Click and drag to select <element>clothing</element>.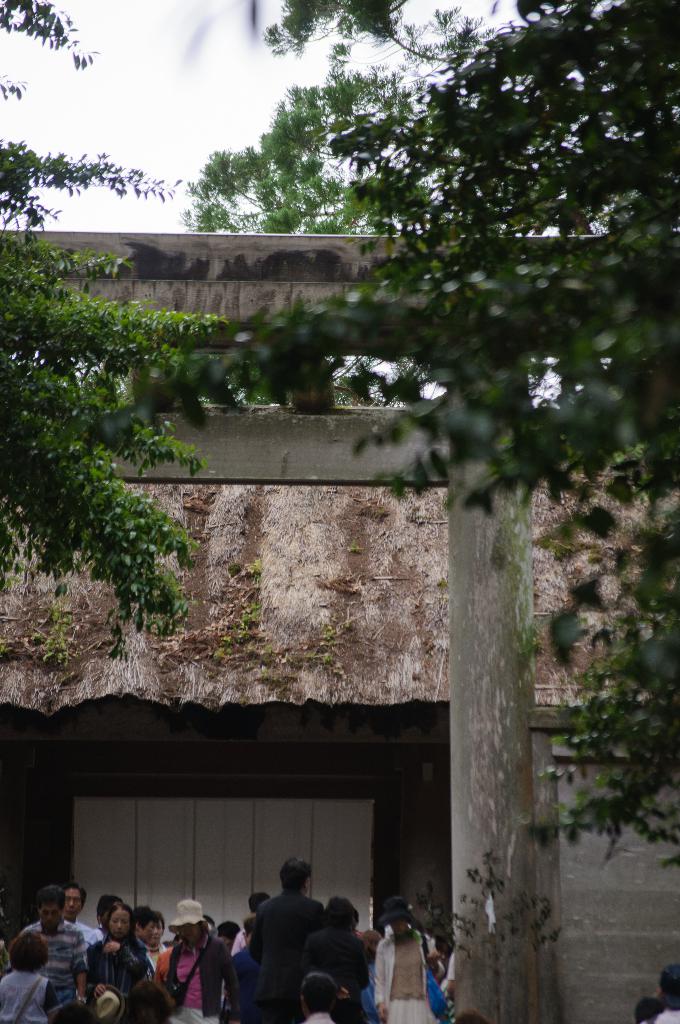
Selection: [x1=4, y1=936, x2=92, y2=1012].
